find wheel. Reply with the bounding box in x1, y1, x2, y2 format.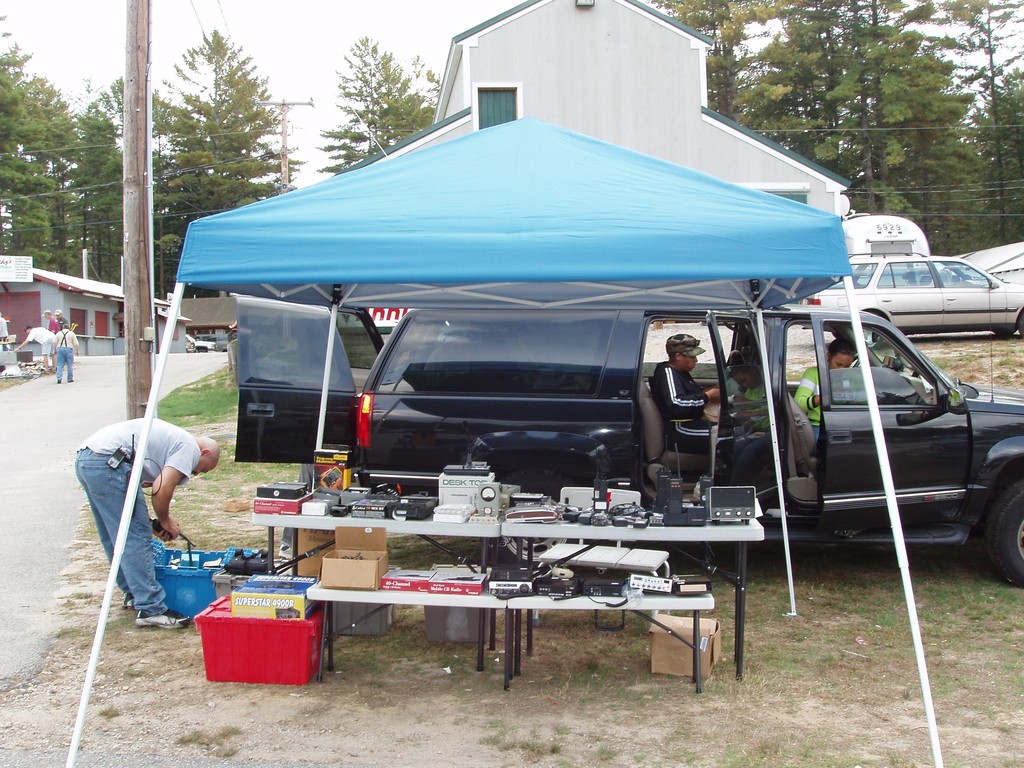
983, 479, 1023, 585.
